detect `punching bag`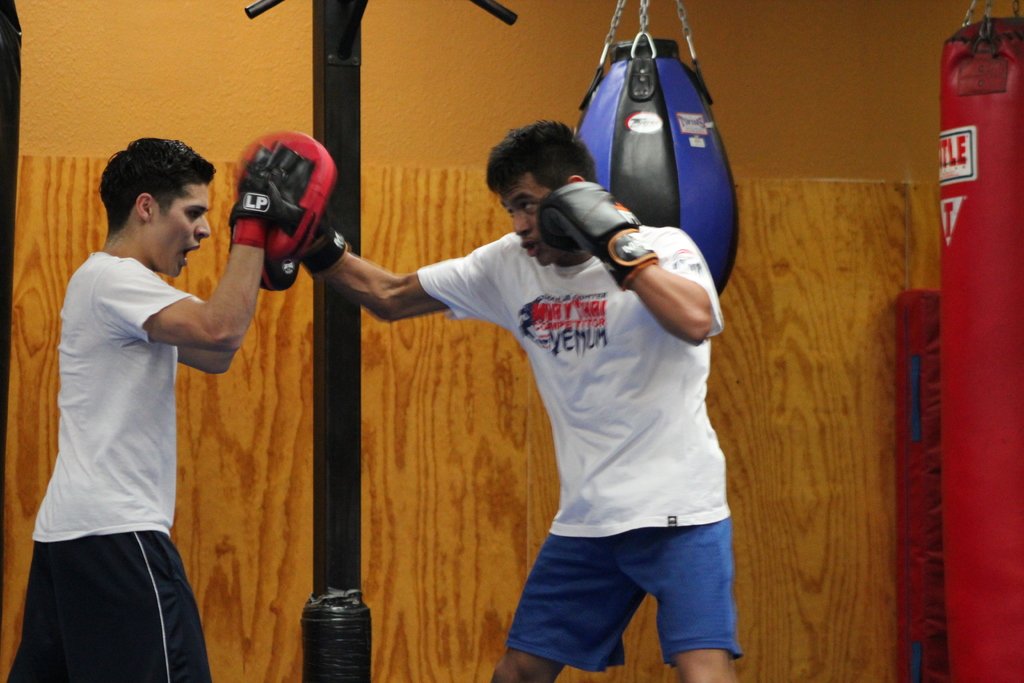
box(936, 13, 1023, 682)
